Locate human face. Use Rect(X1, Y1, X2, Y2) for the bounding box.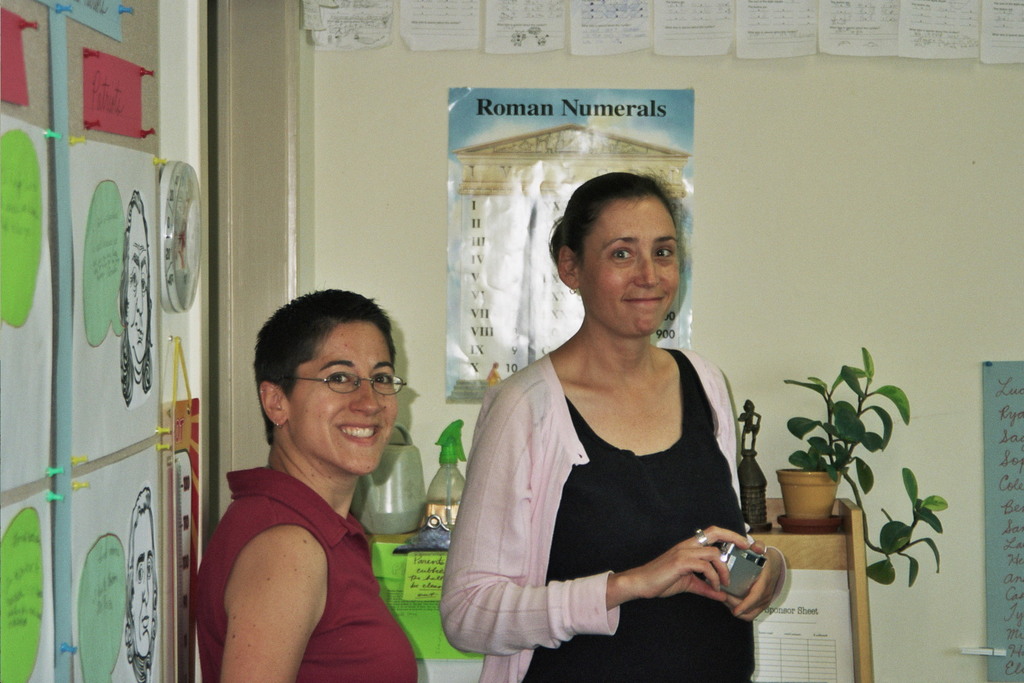
Rect(579, 199, 683, 333).
